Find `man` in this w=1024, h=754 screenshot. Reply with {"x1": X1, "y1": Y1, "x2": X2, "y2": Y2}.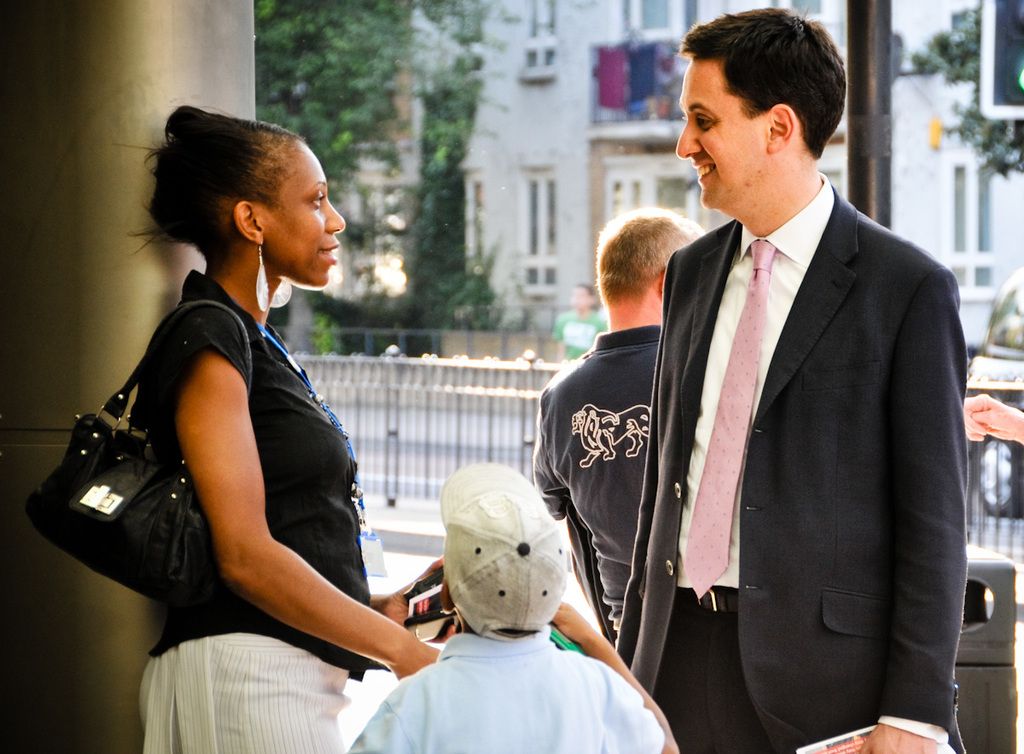
{"x1": 616, "y1": 9, "x2": 970, "y2": 753}.
